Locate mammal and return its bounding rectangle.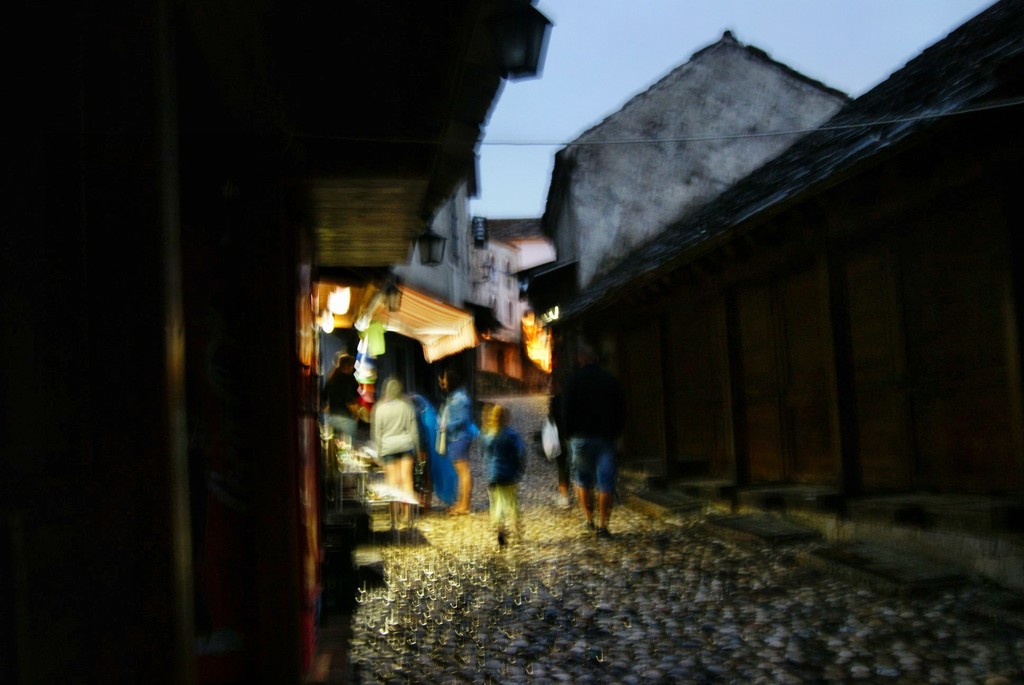
541/377/579/494.
